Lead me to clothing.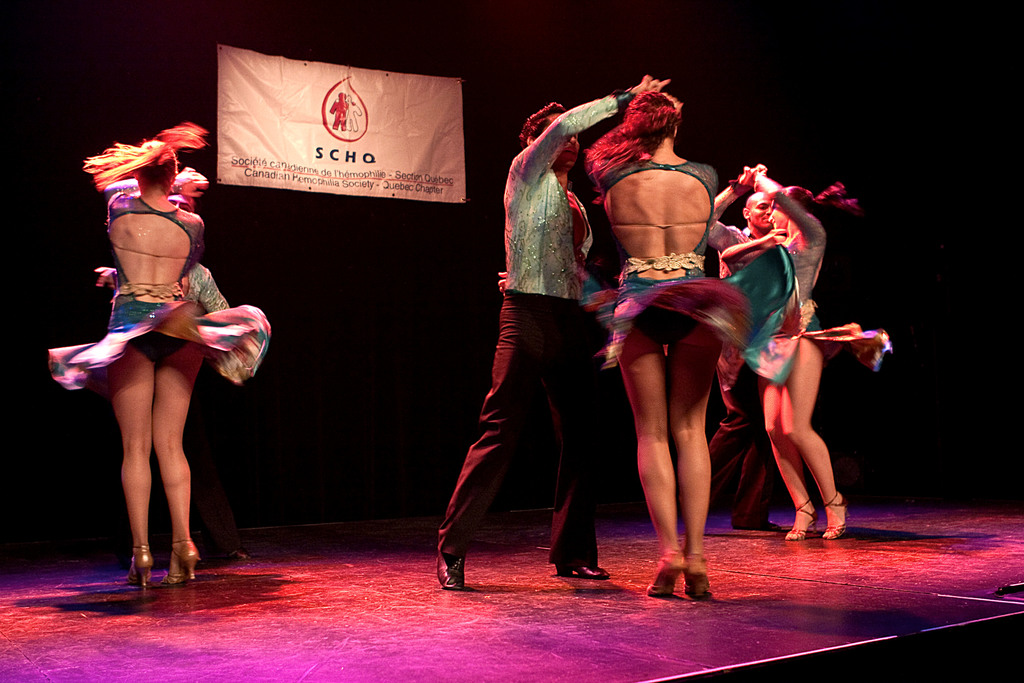
Lead to region(707, 332, 764, 534).
